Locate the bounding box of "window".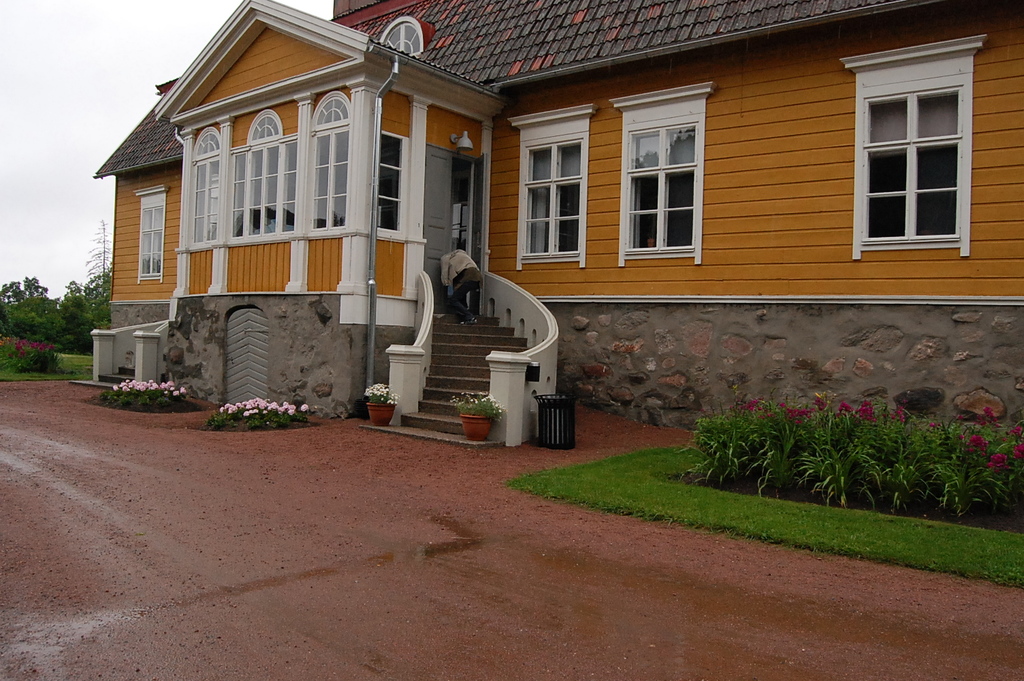
Bounding box: locate(133, 183, 167, 286).
